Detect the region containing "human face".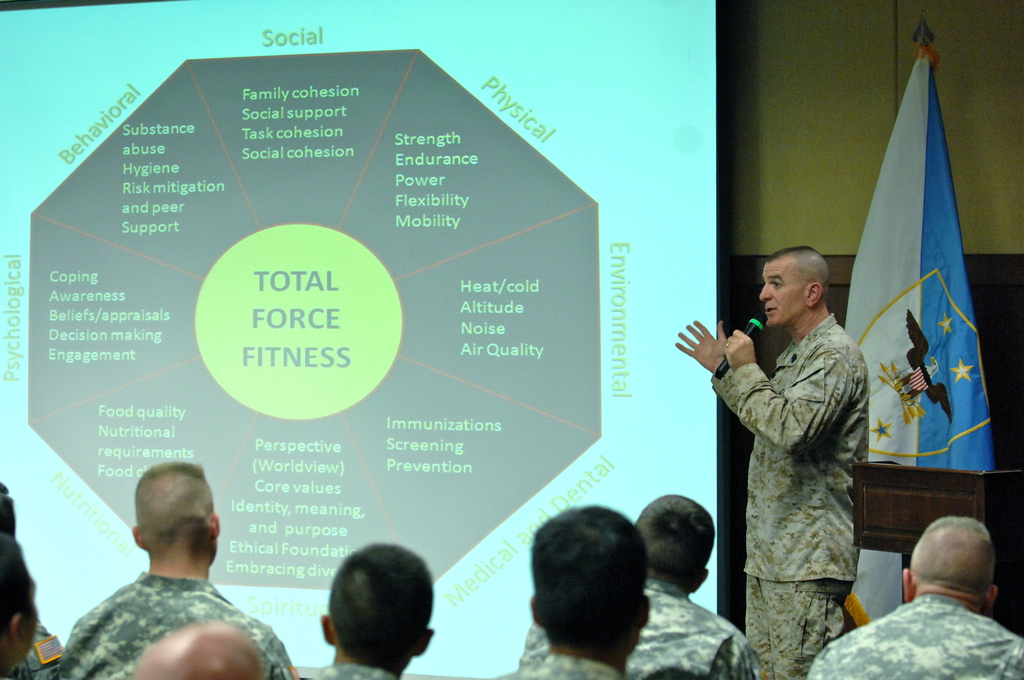
760, 259, 801, 327.
